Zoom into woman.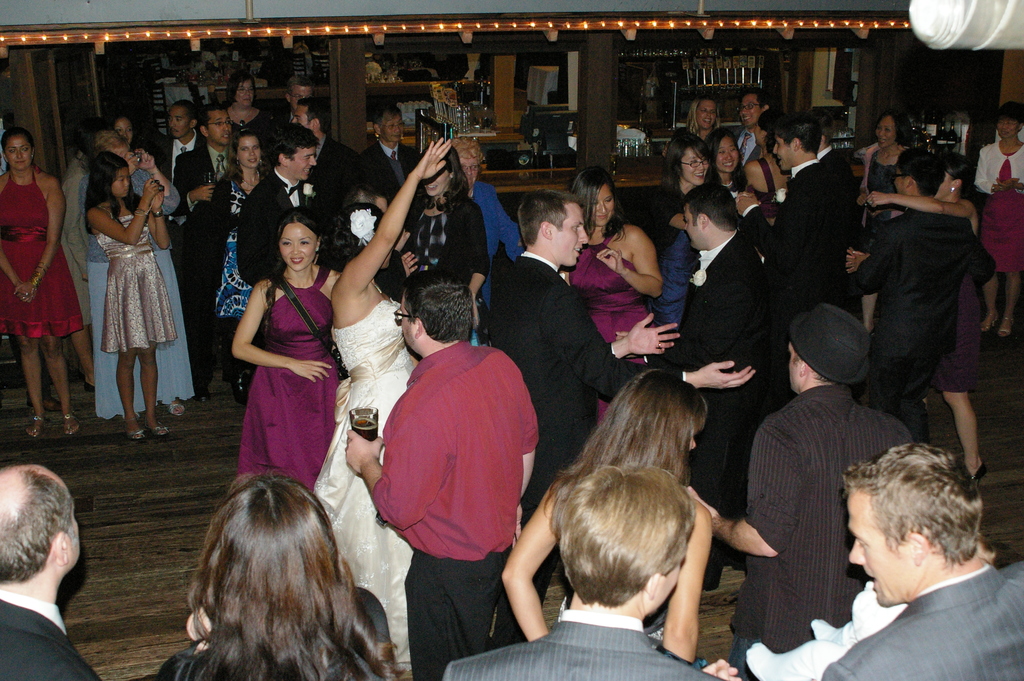
Zoom target: pyautogui.locateOnScreen(309, 130, 451, 665).
